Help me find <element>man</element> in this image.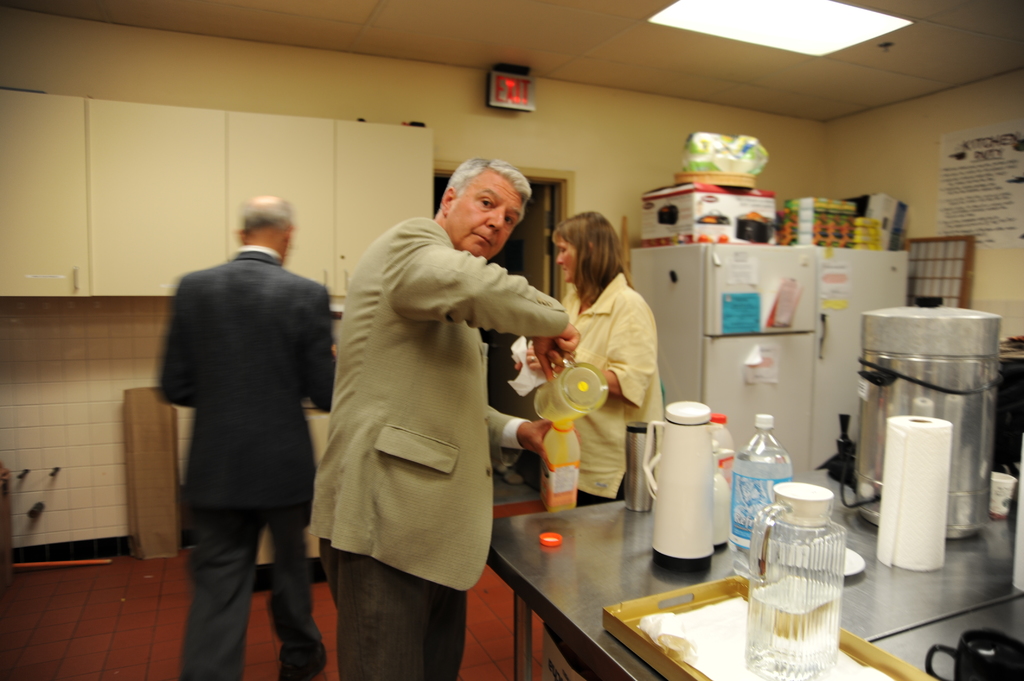
Found it: left=303, top=159, right=580, bottom=673.
